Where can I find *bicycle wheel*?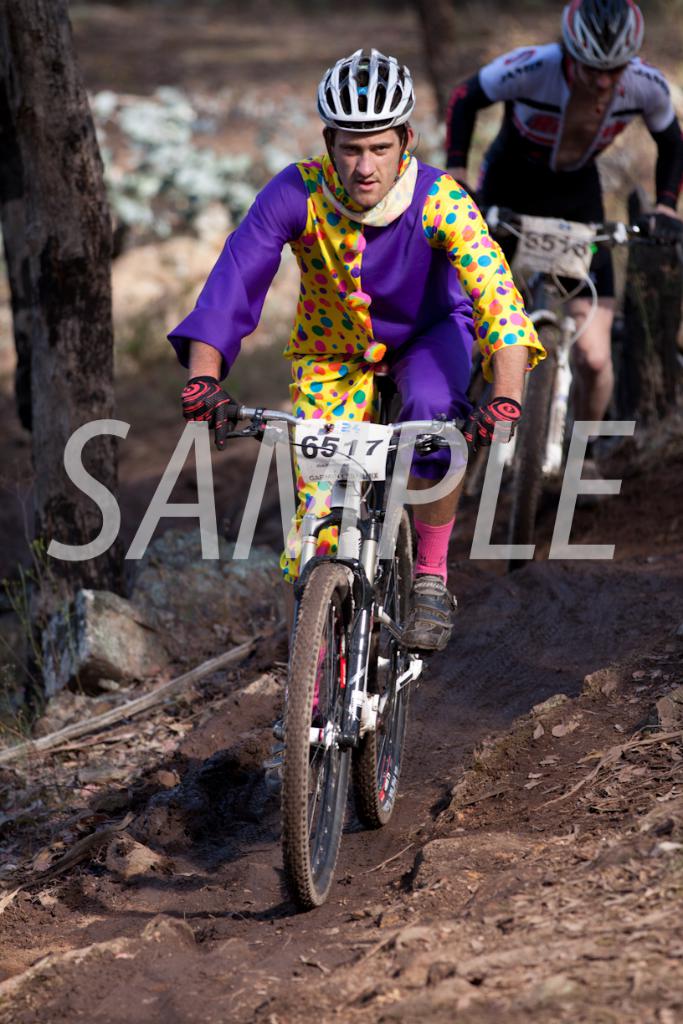
You can find it at (x1=509, y1=334, x2=563, y2=577).
